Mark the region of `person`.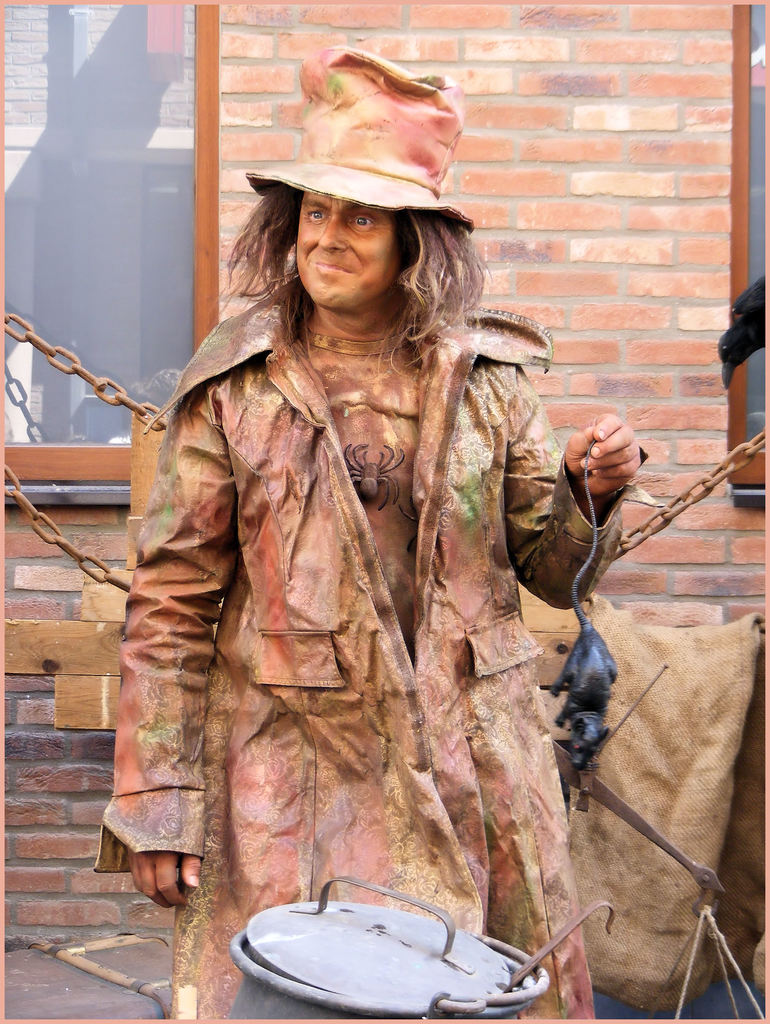
Region: bbox=(125, 109, 629, 1020).
